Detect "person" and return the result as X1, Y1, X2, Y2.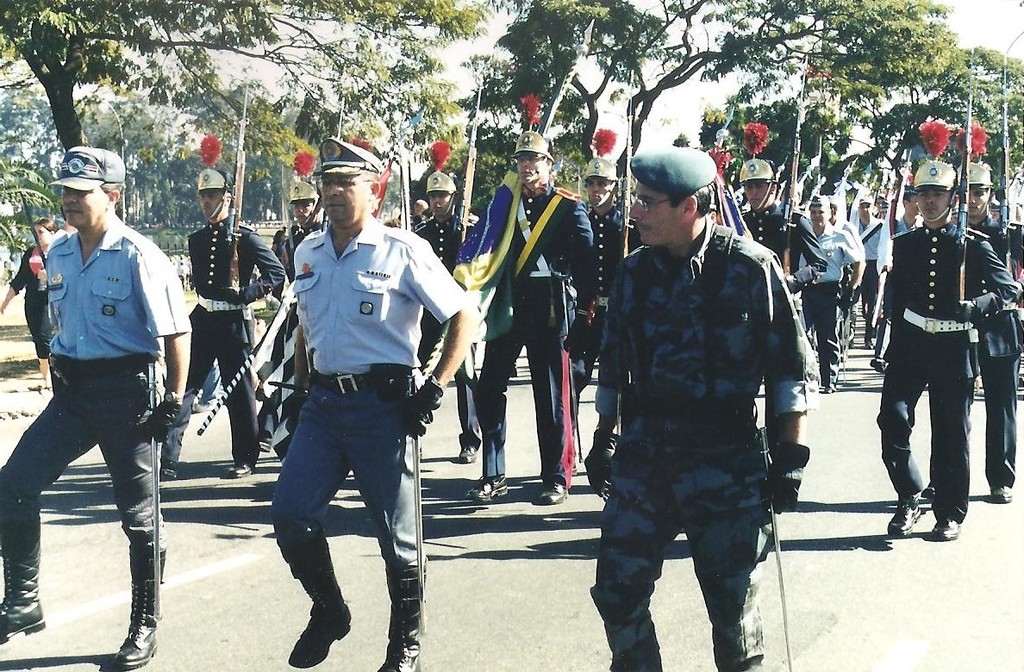
809, 202, 866, 386.
